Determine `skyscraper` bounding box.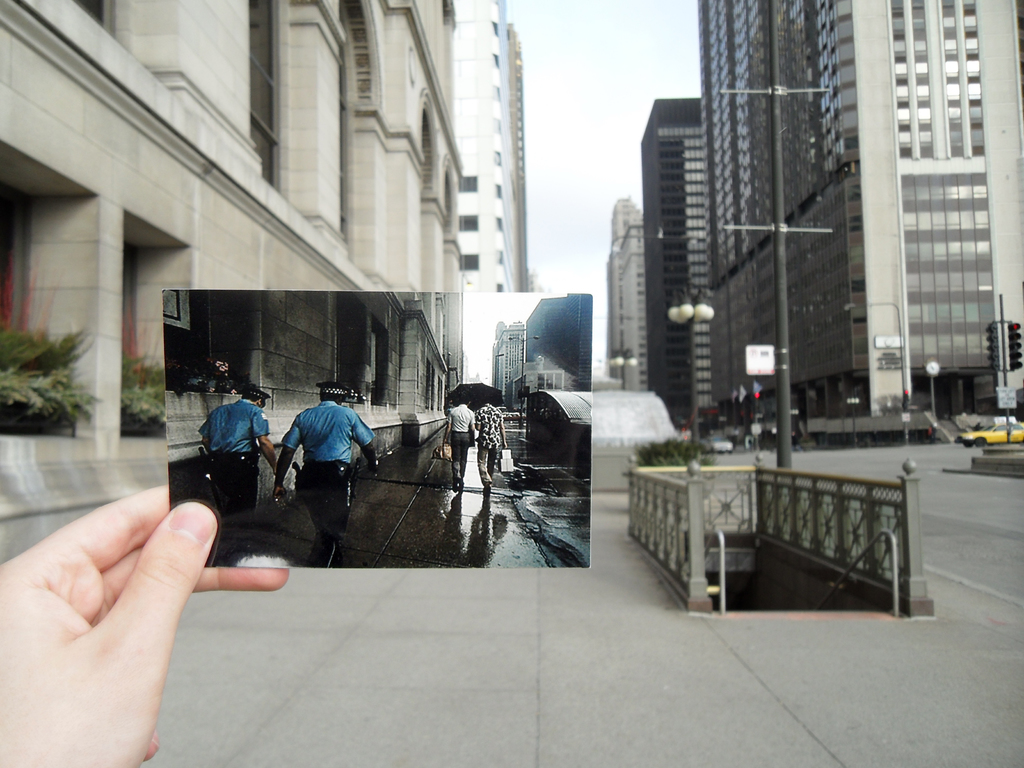
Determined: [704,0,1023,441].
